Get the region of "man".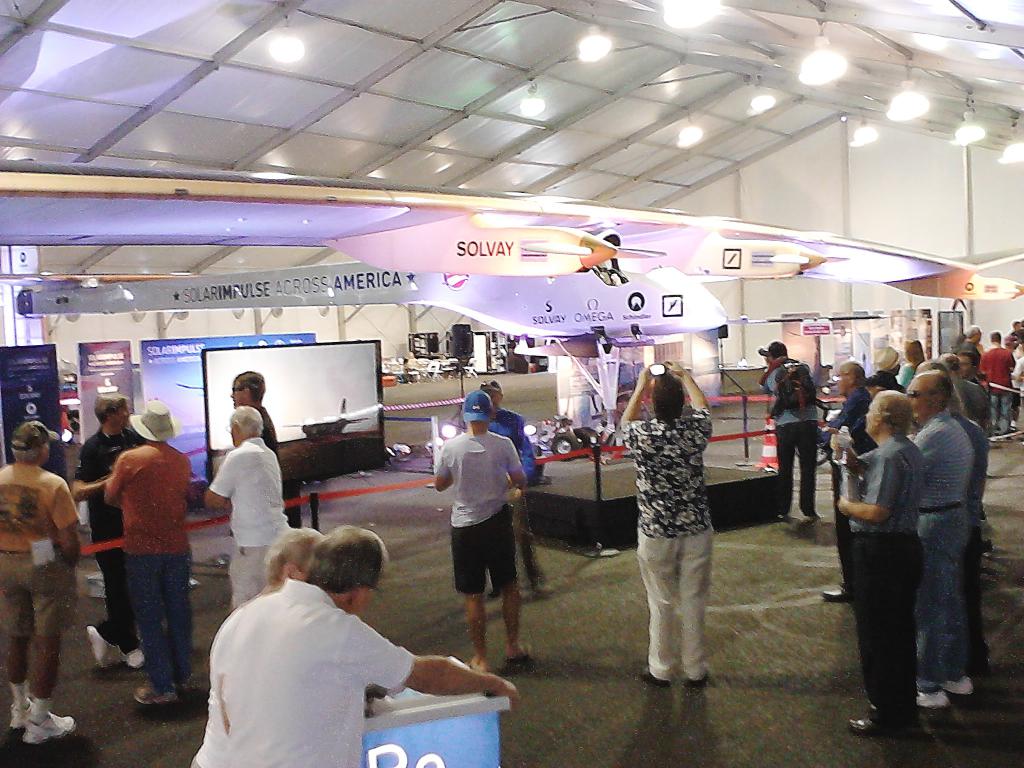
Rect(186, 526, 518, 767).
